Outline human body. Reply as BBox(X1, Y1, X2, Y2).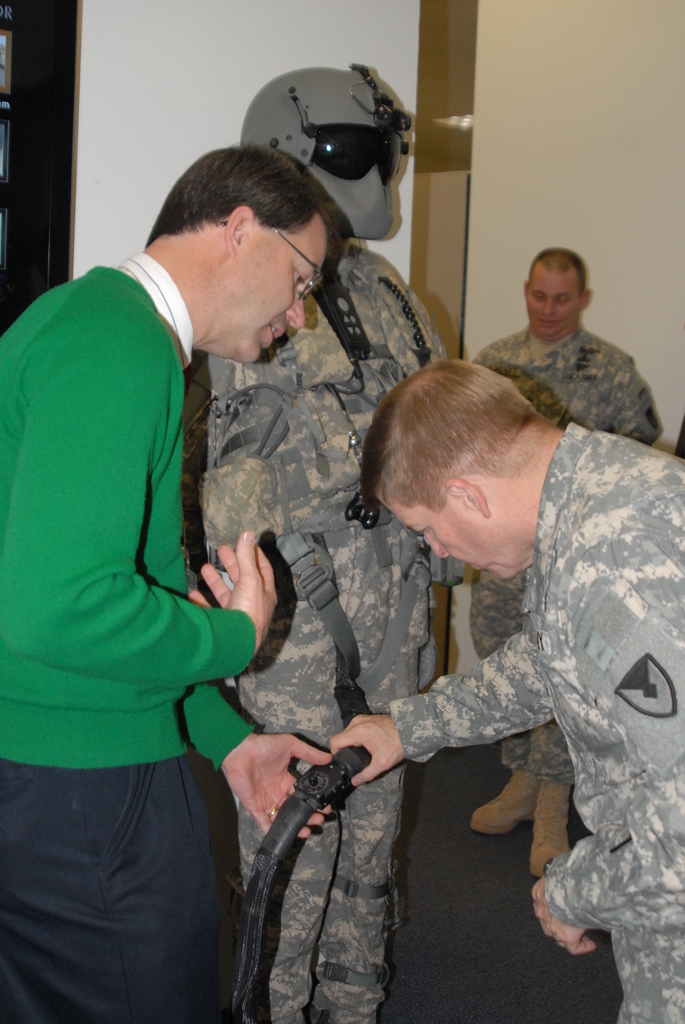
BBox(177, 239, 446, 1023).
